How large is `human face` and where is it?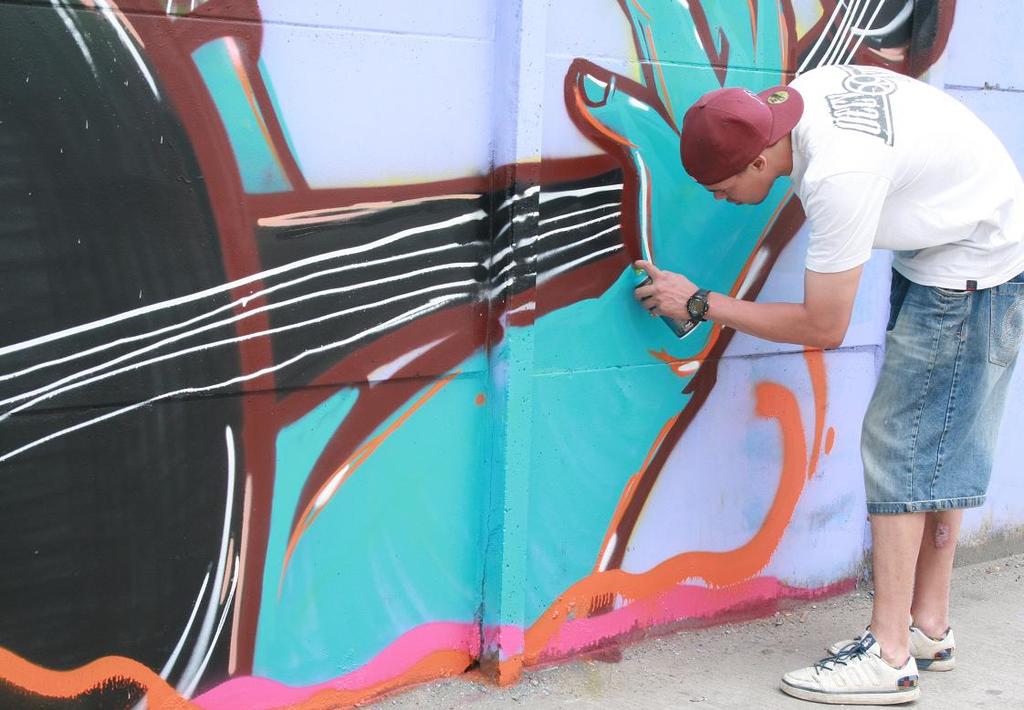
Bounding box: (702, 159, 768, 212).
